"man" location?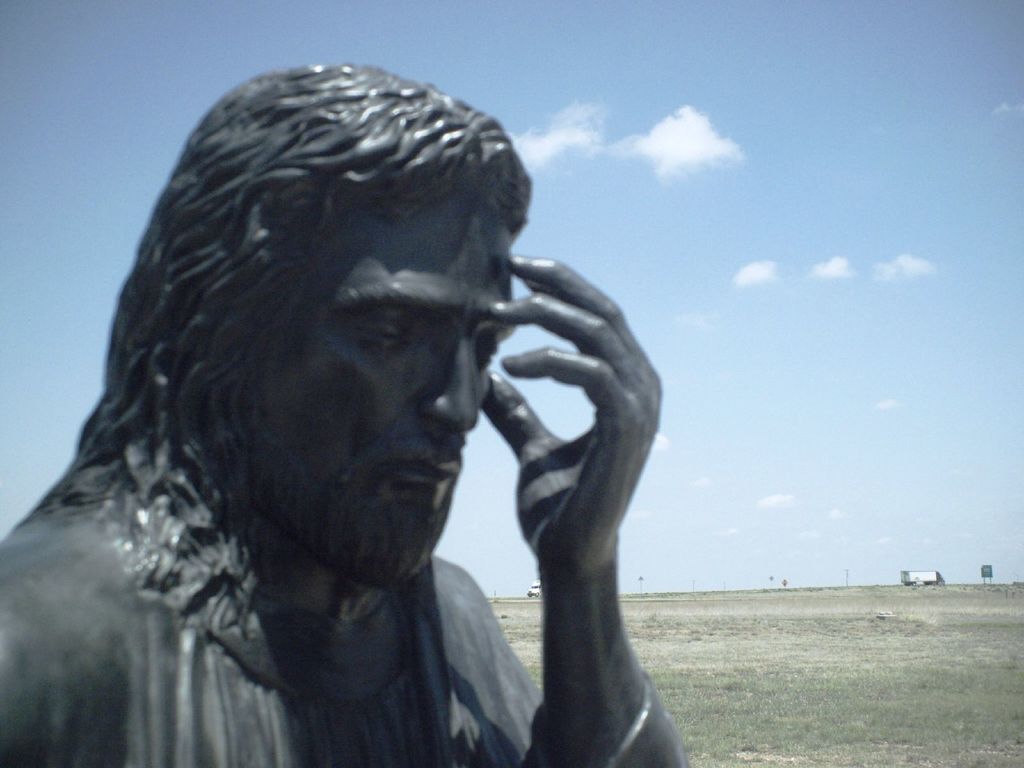
<bbox>18, 42, 691, 767</bbox>
